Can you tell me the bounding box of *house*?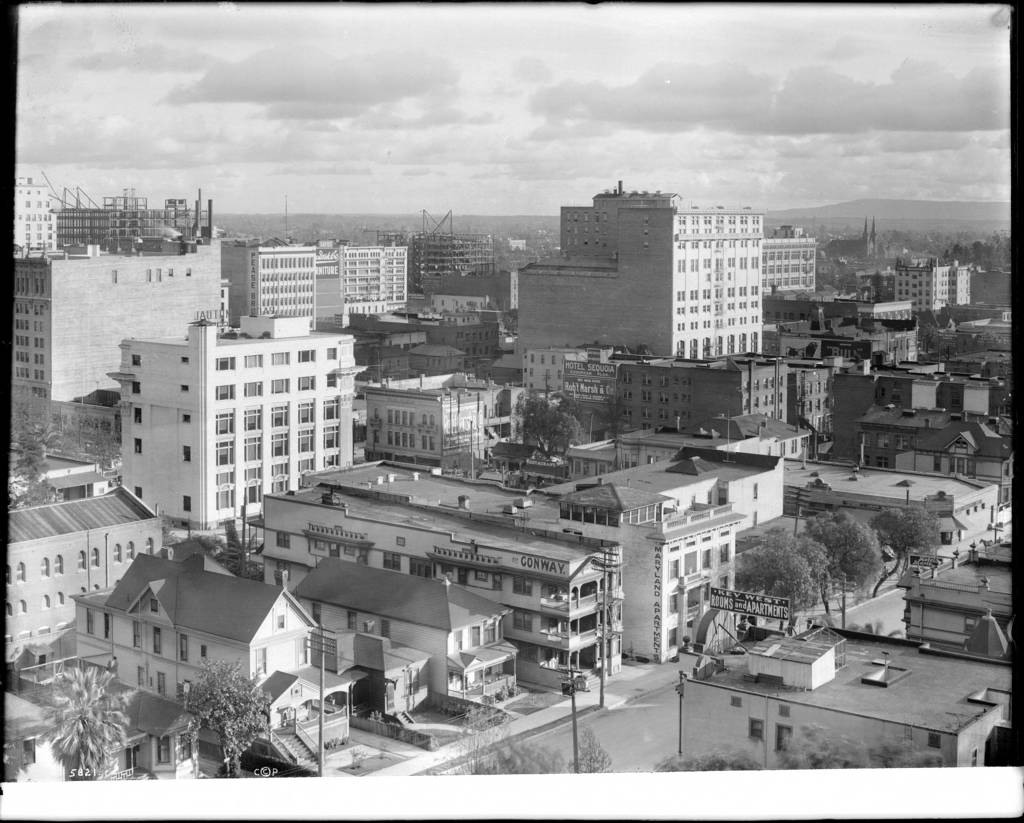
(left=611, top=347, right=790, bottom=449).
